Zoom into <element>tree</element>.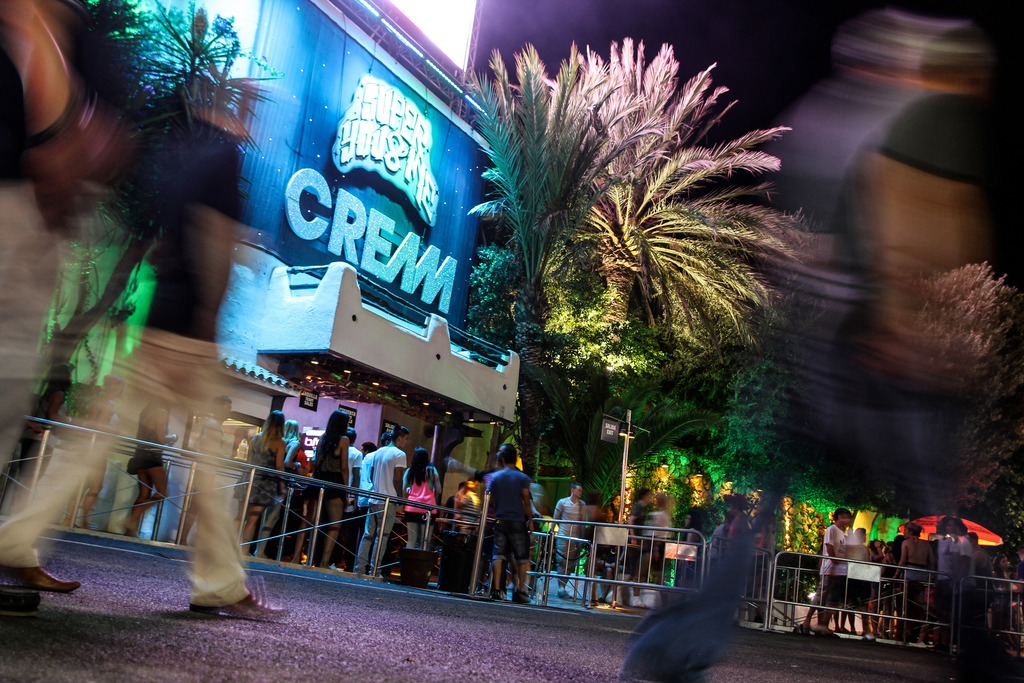
Zoom target: [x1=428, y1=32, x2=821, y2=506].
